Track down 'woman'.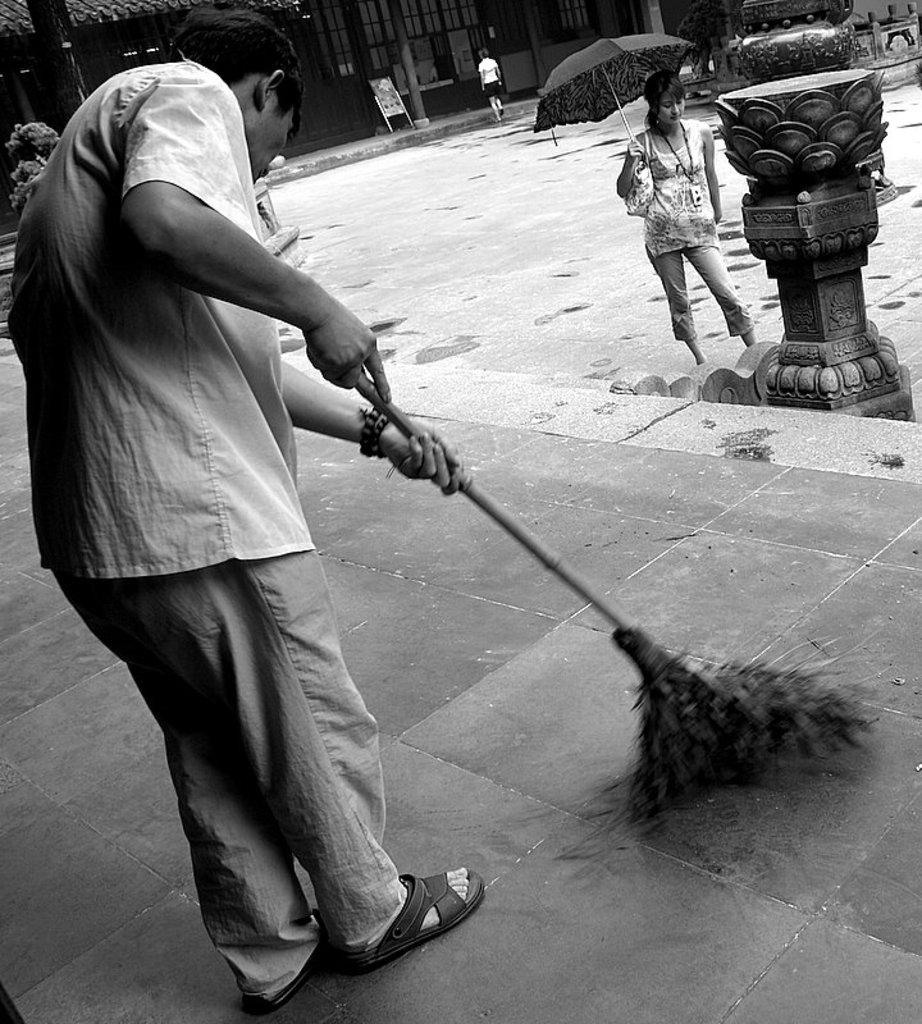
Tracked to 476, 44, 503, 125.
